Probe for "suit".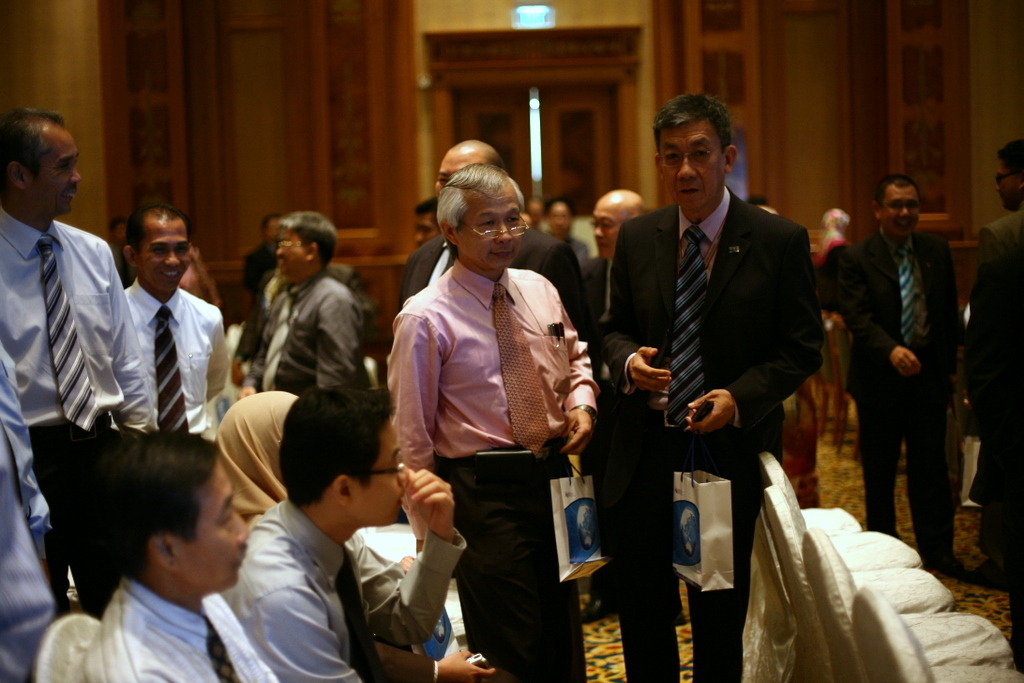
Probe result: select_region(850, 178, 974, 570).
